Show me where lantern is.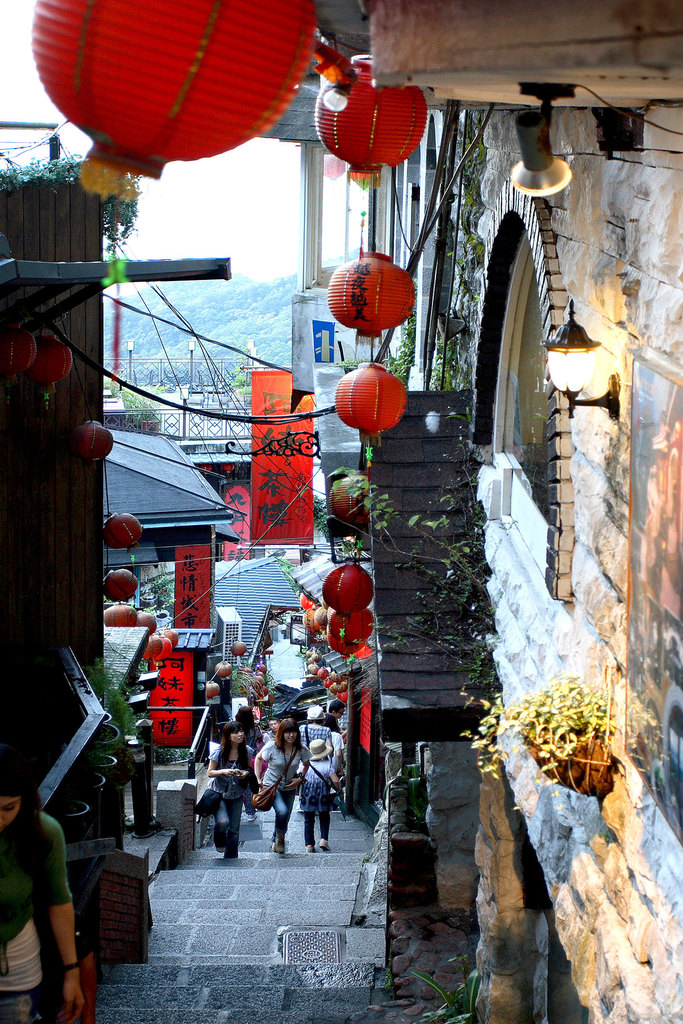
lantern is at x1=102, y1=568, x2=138, y2=600.
